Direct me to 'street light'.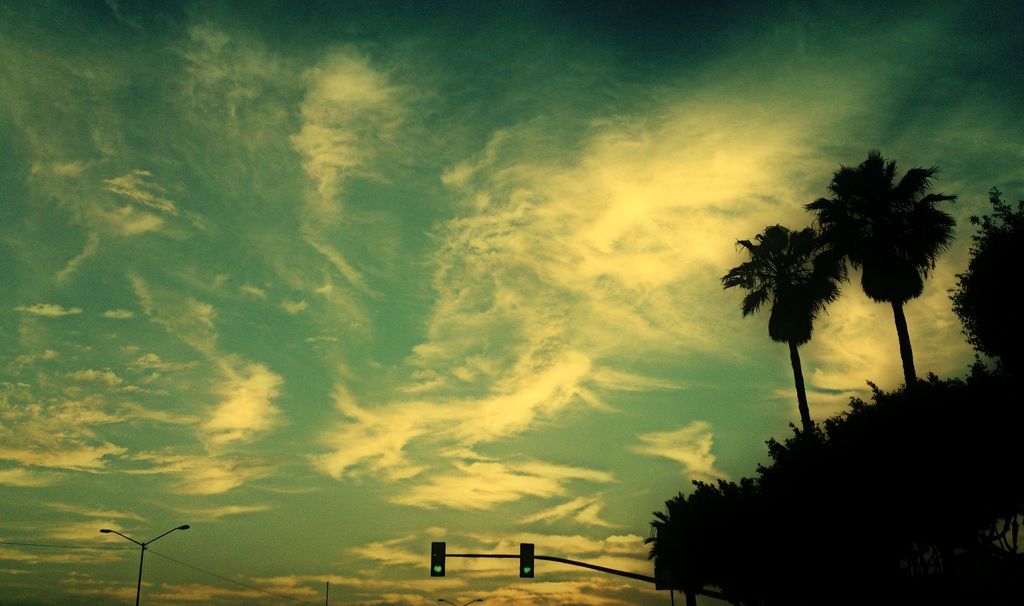
Direction: bbox=(94, 520, 193, 605).
